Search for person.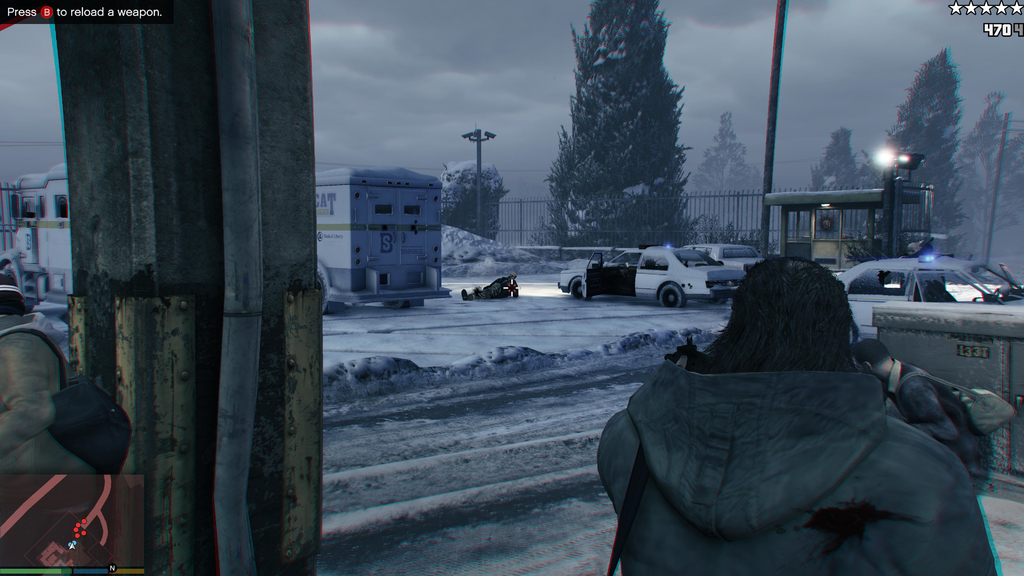
Found at l=0, t=259, r=19, b=287.
